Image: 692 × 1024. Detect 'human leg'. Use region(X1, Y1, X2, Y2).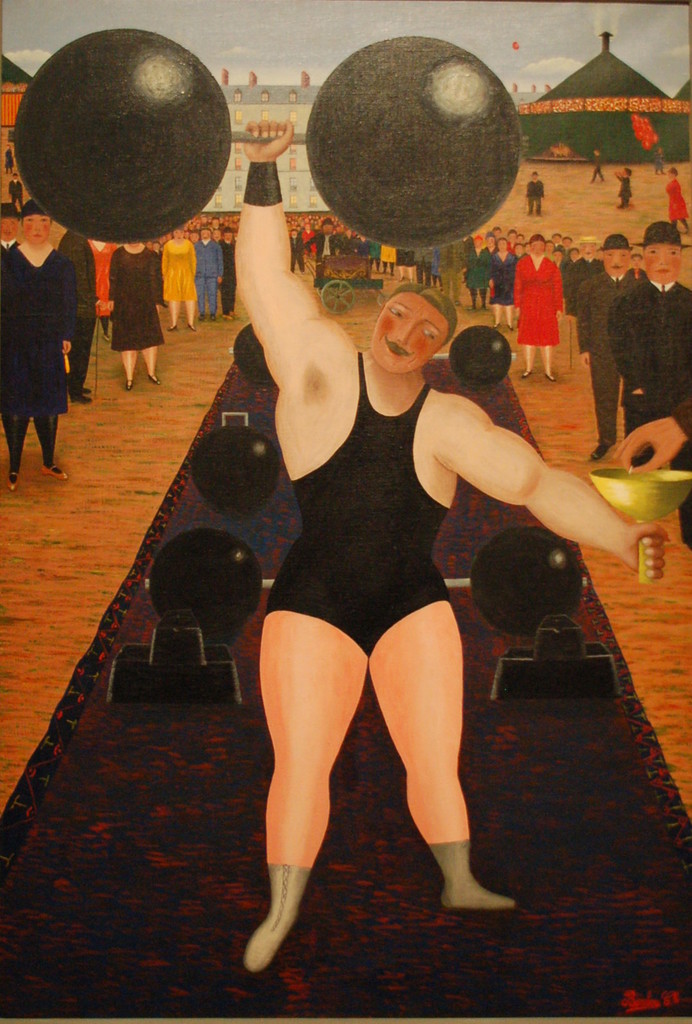
region(207, 278, 215, 311).
